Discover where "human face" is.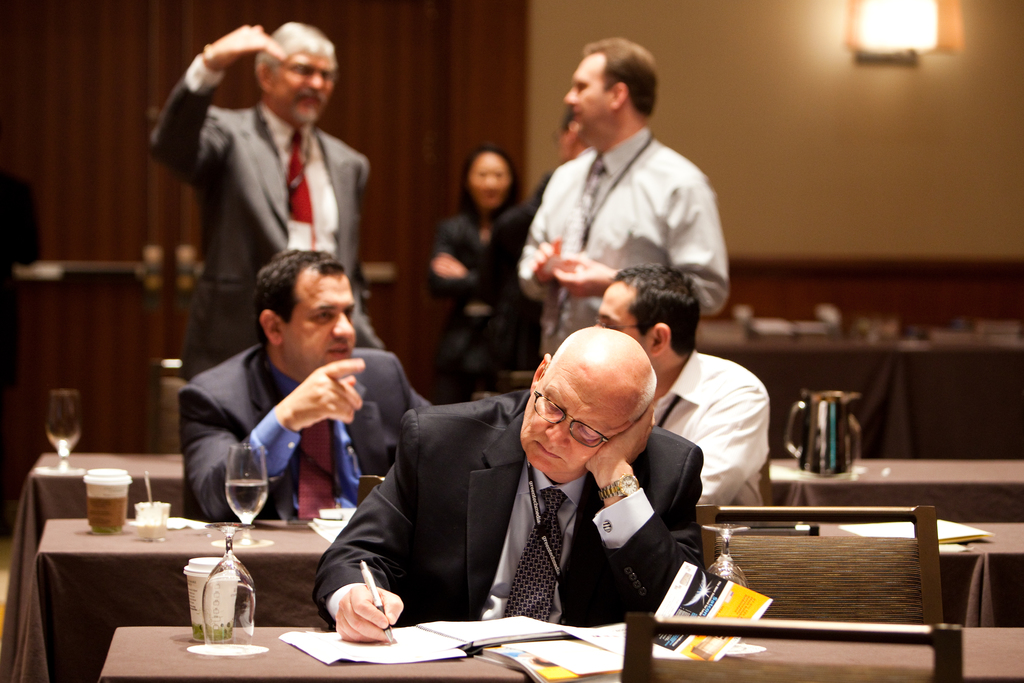
Discovered at (x1=525, y1=369, x2=633, y2=475).
